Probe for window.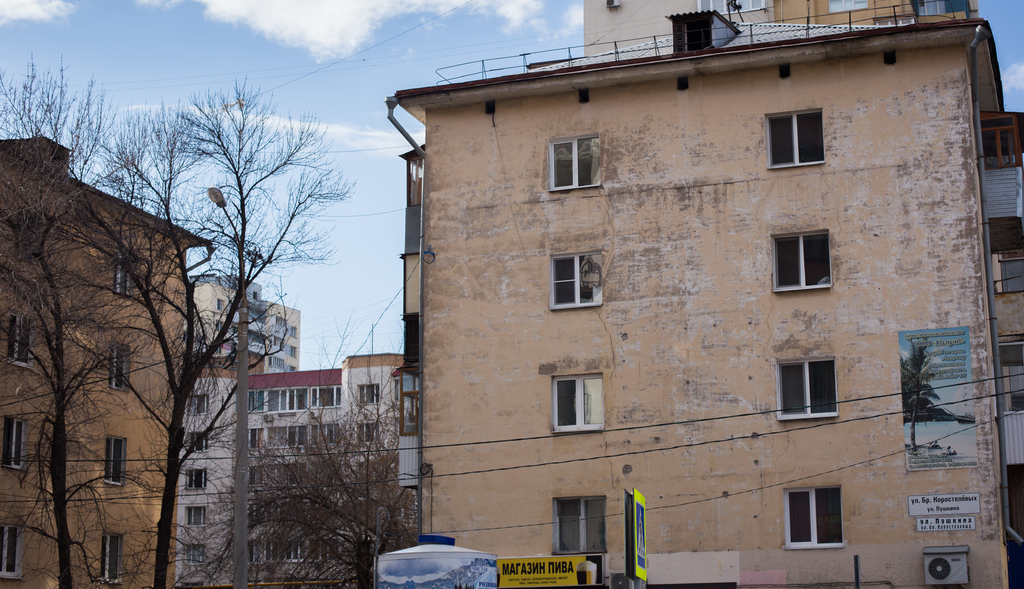
Probe result: locate(552, 373, 609, 439).
